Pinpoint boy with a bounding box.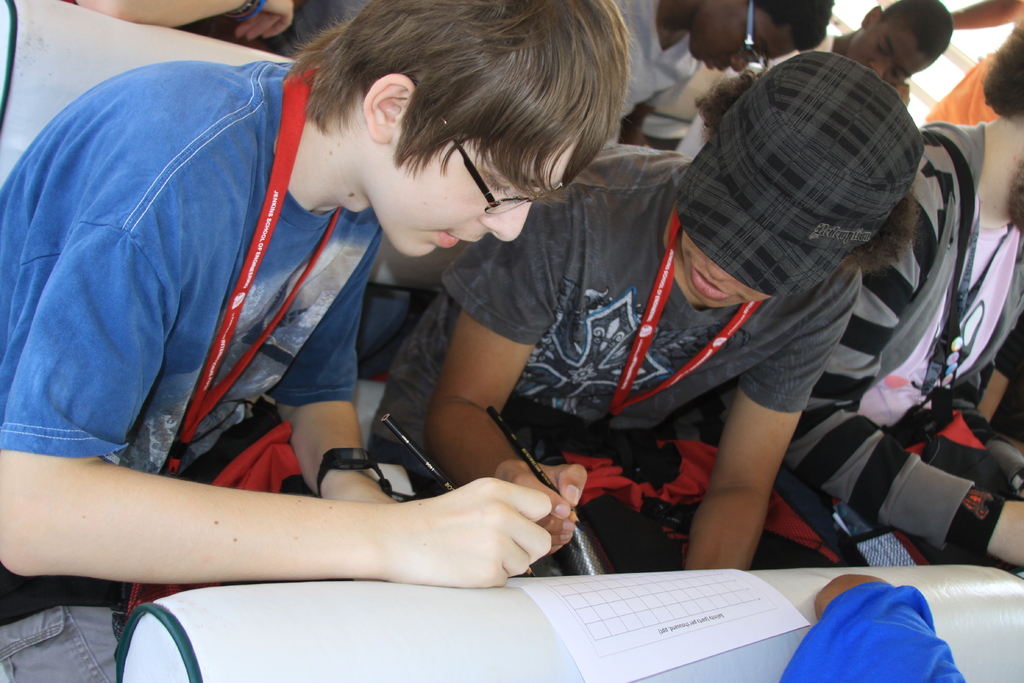
select_region(669, 0, 959, 156).
